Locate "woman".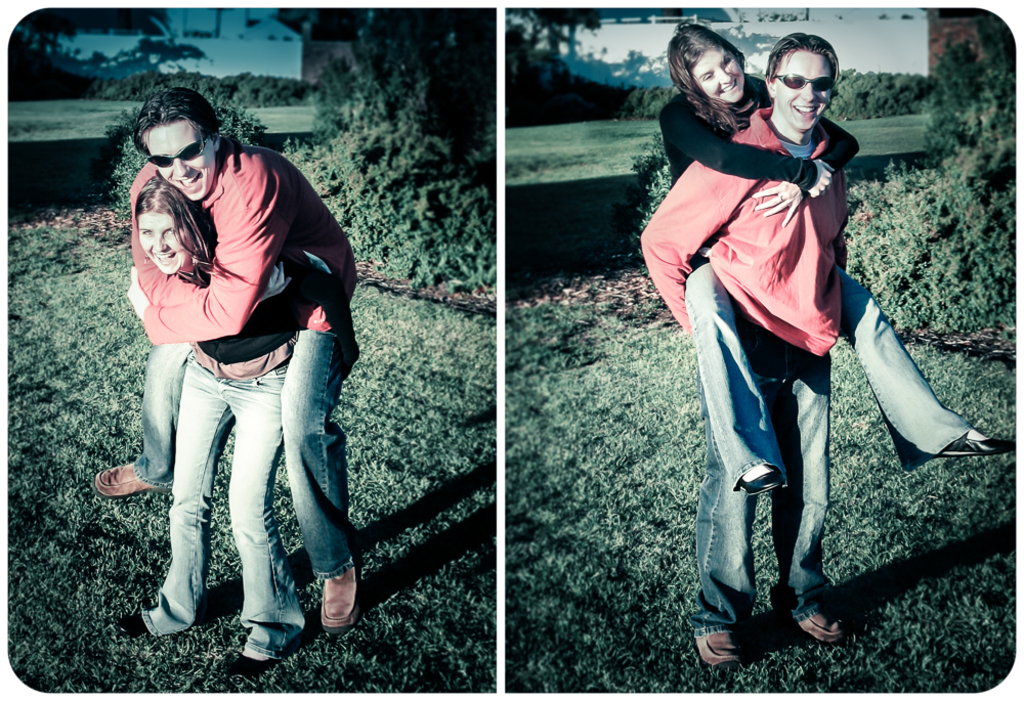
Bounding box: 103,173,335,664.
